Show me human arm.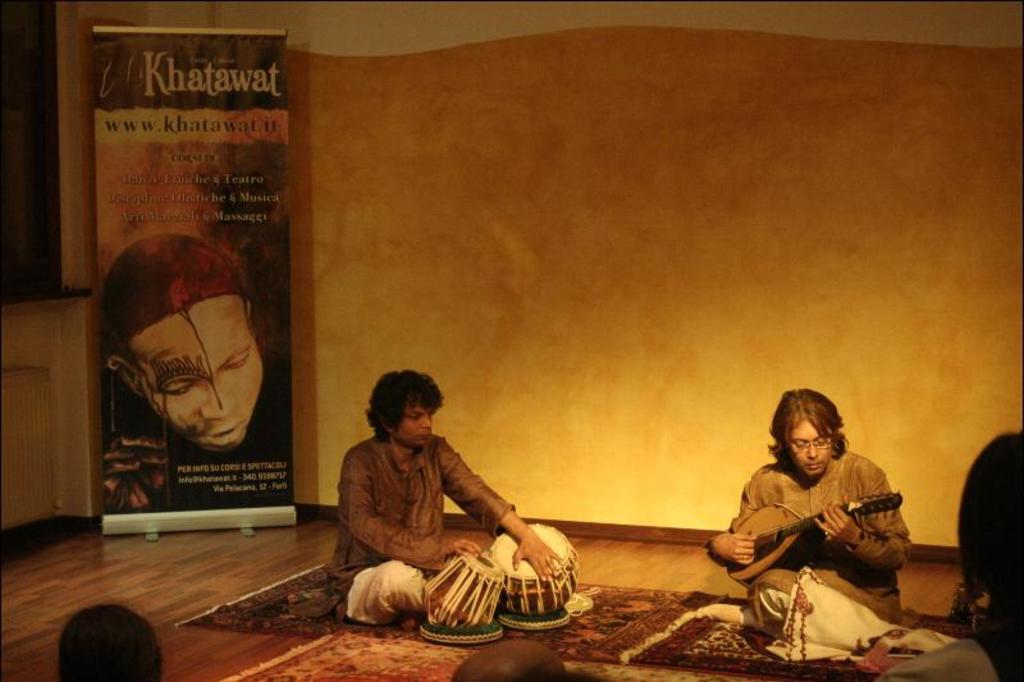
human arm is here: x1=845, y1=466, x2=910, y2=585.
